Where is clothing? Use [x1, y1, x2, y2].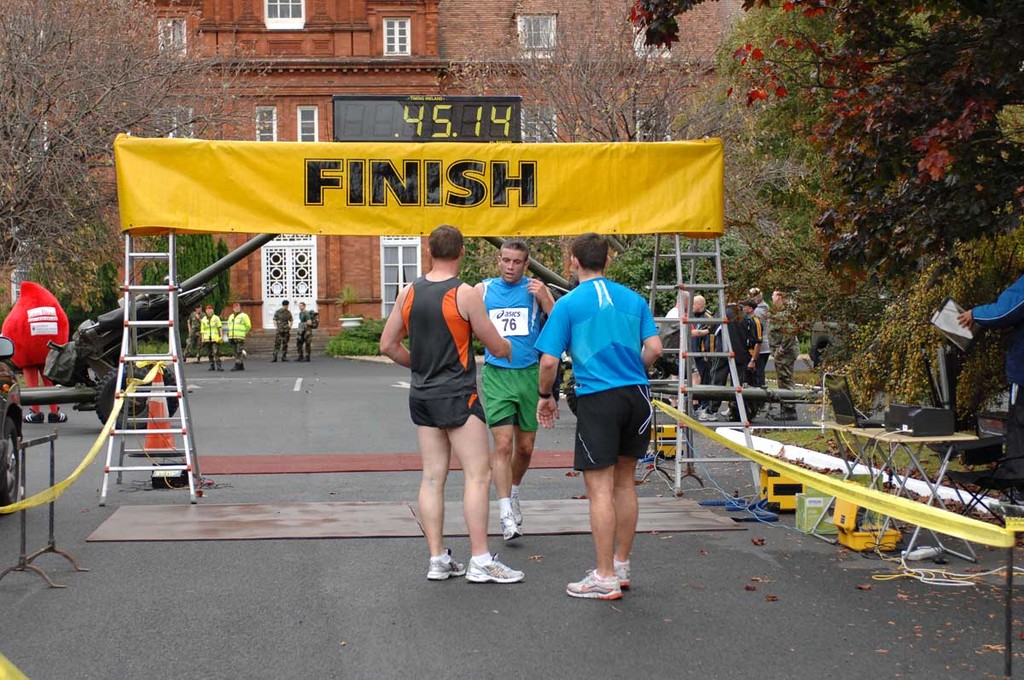
[972, 276, 1023, 469].
